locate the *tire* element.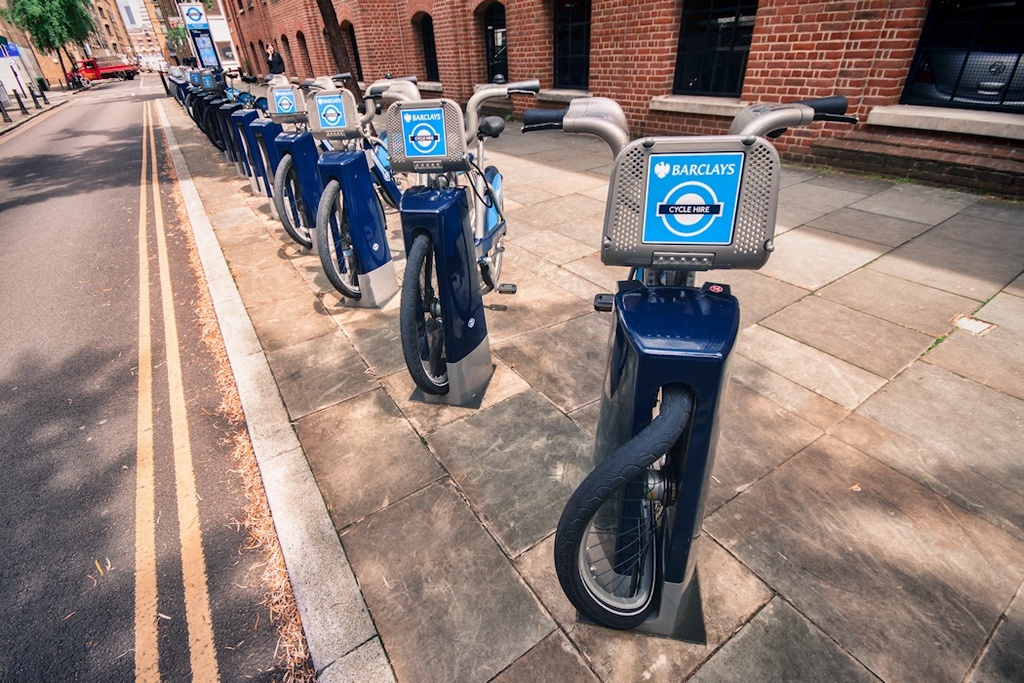
Element bbox: rect(317, 174, 390, 297).
